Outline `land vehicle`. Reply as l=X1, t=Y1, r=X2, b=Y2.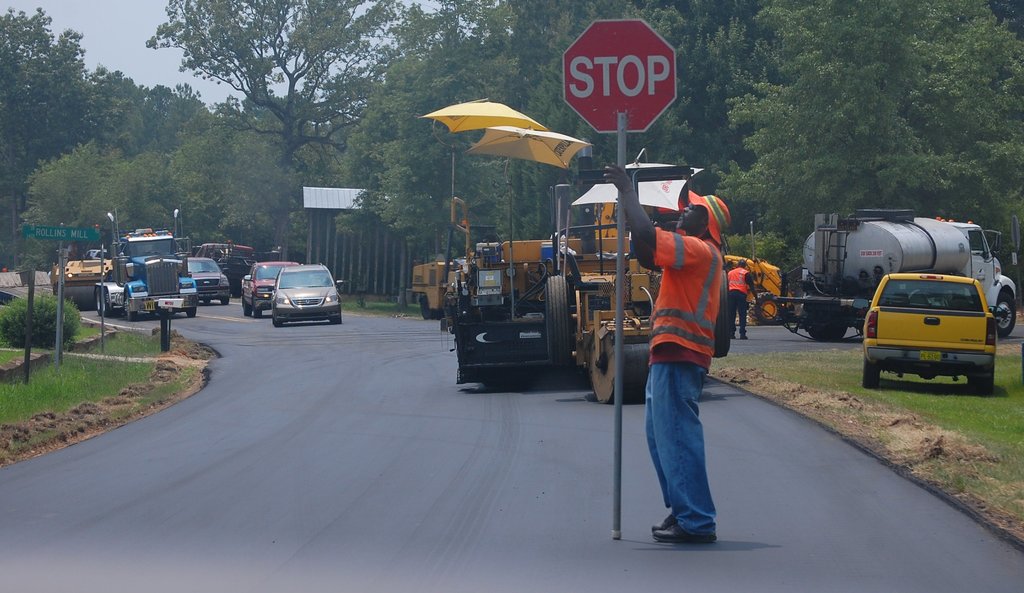
l=723, t=230, r=793, b=329.
